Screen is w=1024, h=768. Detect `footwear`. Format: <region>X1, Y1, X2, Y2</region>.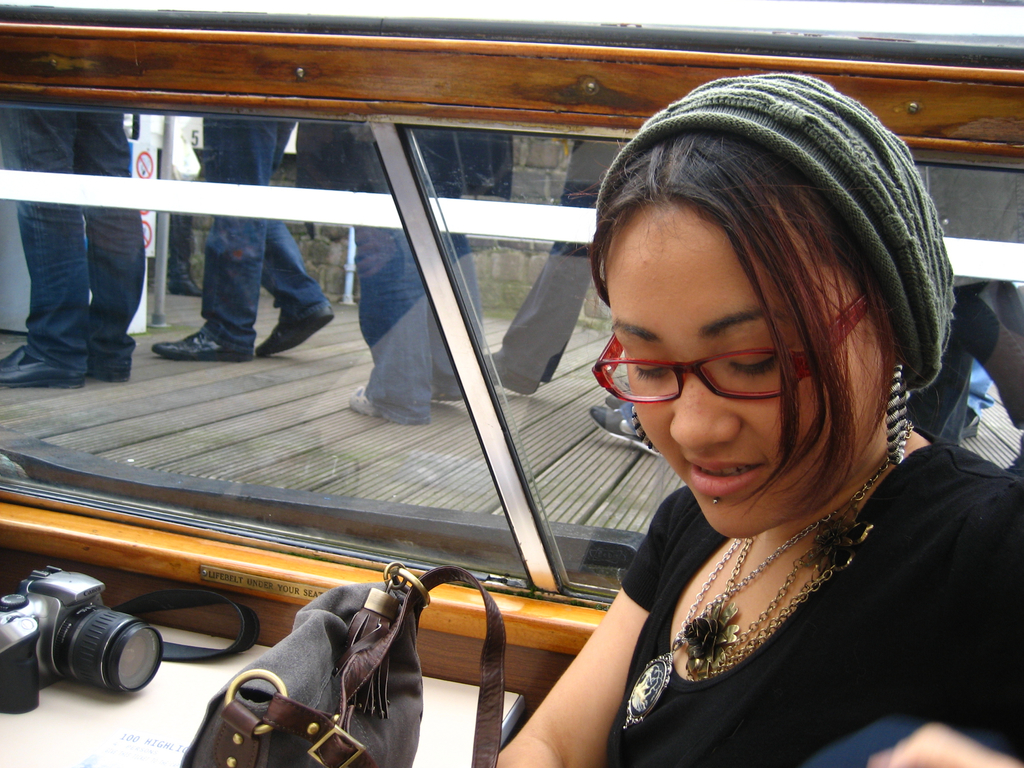
<region>347, 365, 425, 420</region>.
